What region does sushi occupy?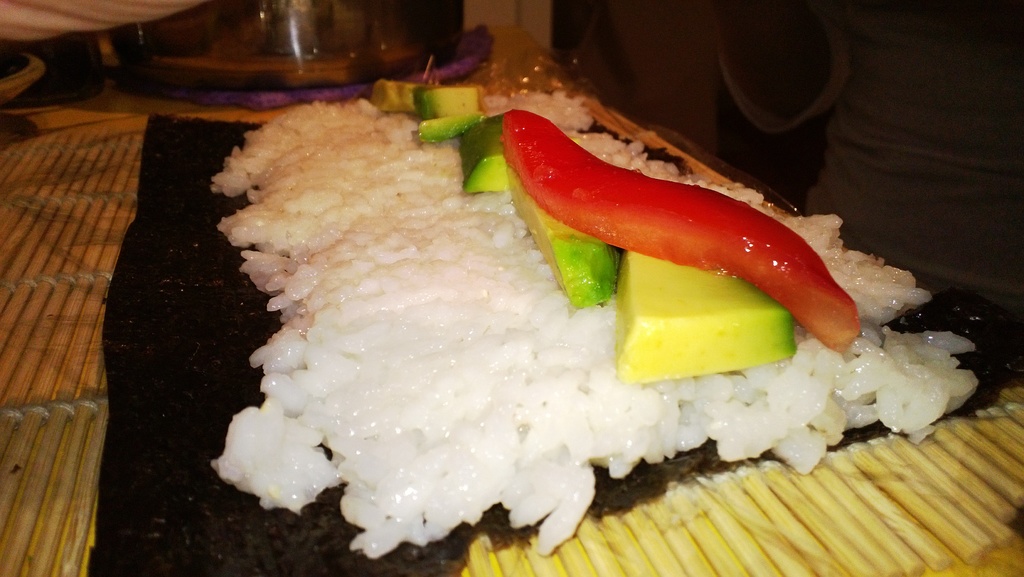
<bbox>160, 103, 957, 548</bbox>.
